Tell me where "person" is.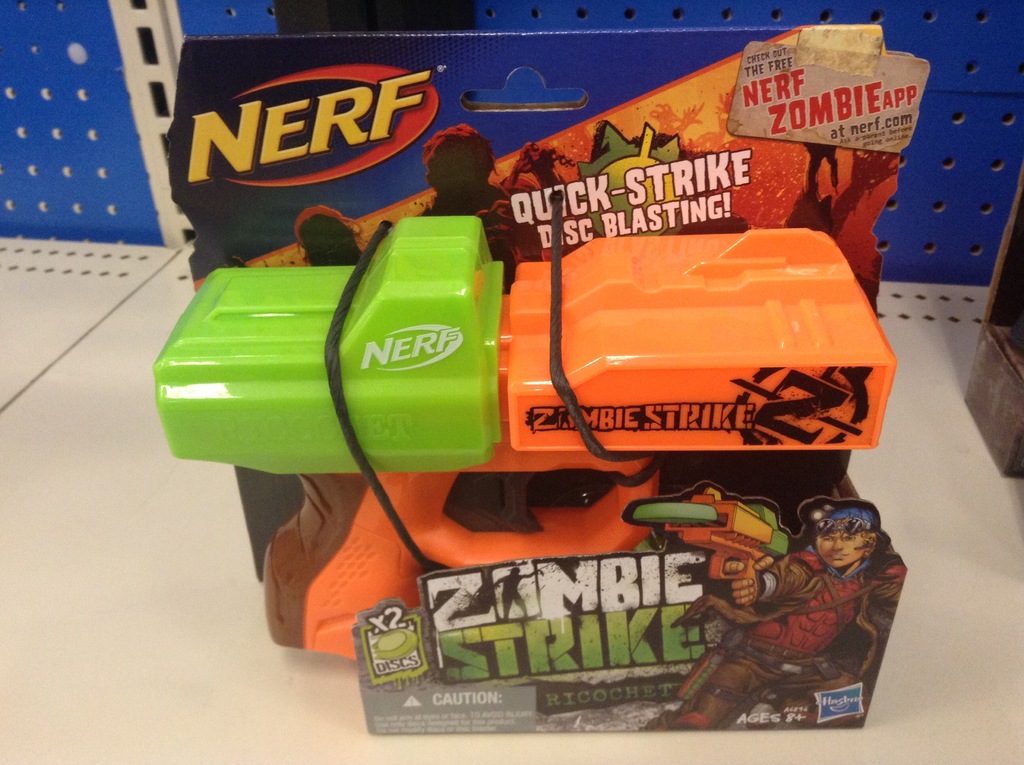
"person" is at Rect(635, 503, 902, 732).
